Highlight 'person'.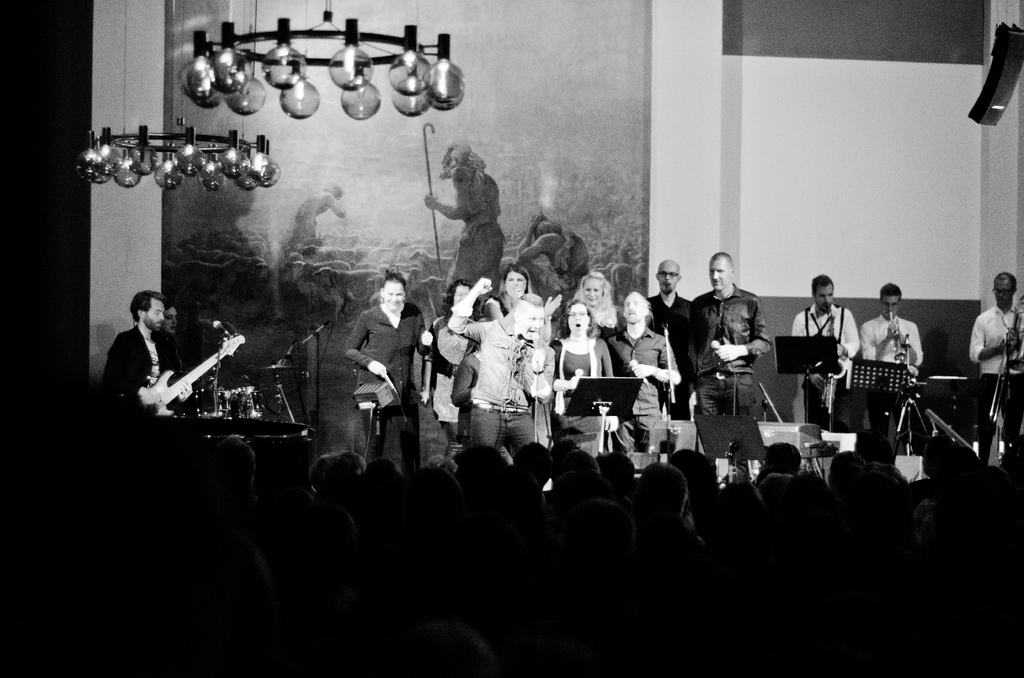
Highlighted region: bbox(518, 214, 582, 297).
